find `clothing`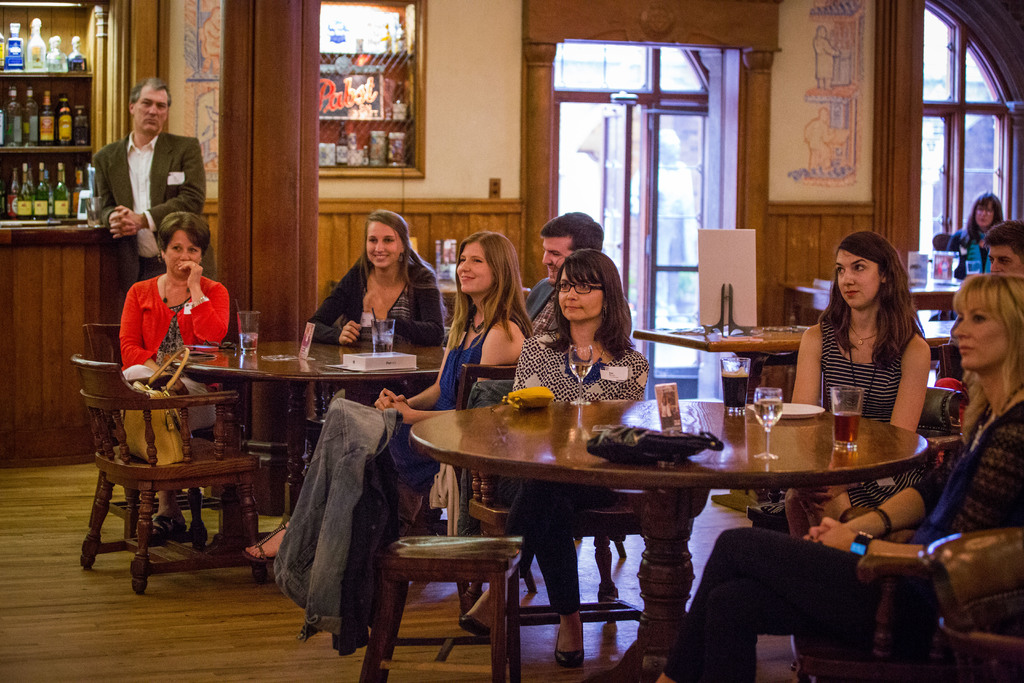
(x1=518, y1=274, x2=557, y2=338)
